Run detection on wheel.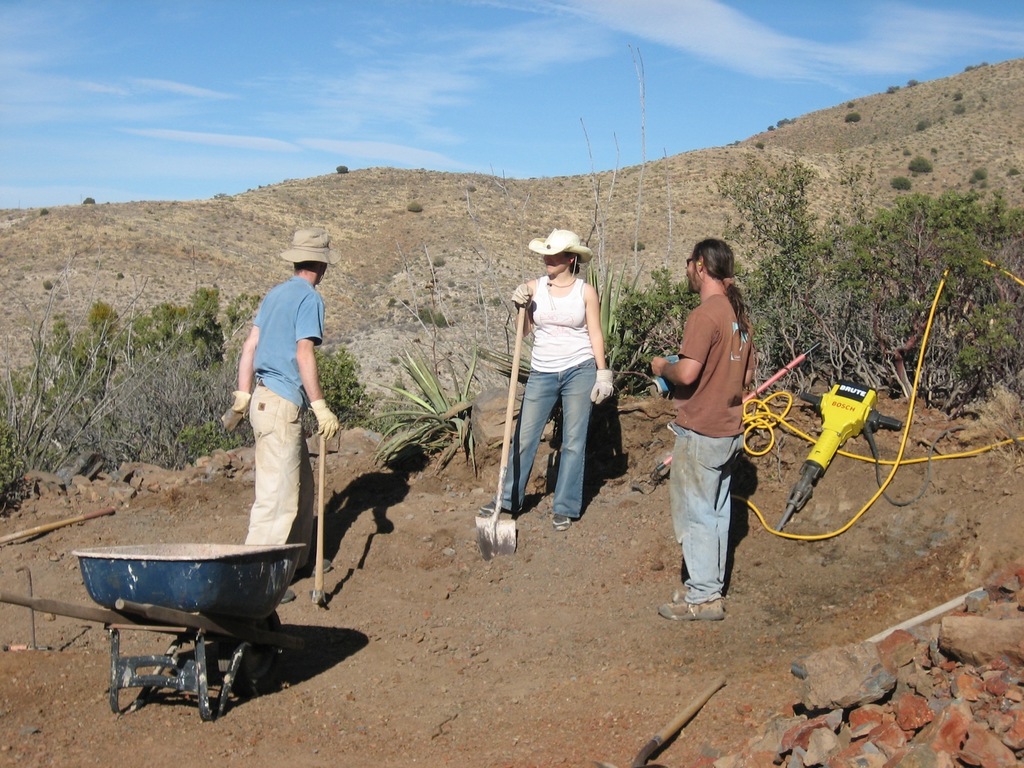
Result: (left=238, top=610, right=284, bottom=692).
